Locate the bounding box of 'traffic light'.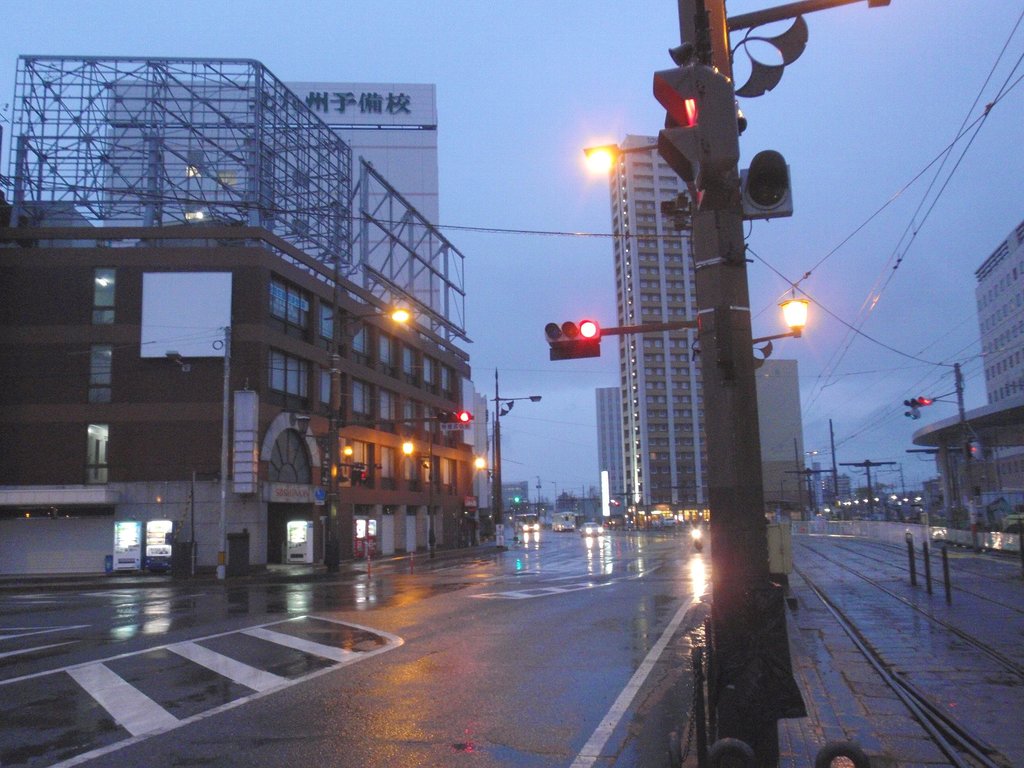
Bounding box: 903:397:934:419.
